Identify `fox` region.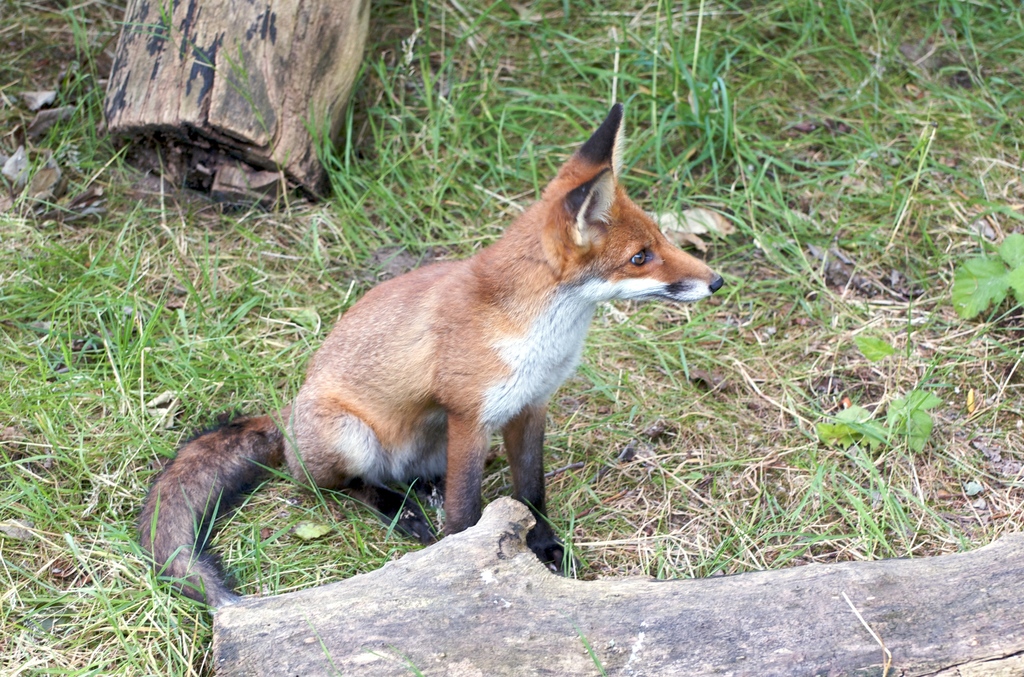
Region: [x1=127, y1=101, x2=727, y2=621].
